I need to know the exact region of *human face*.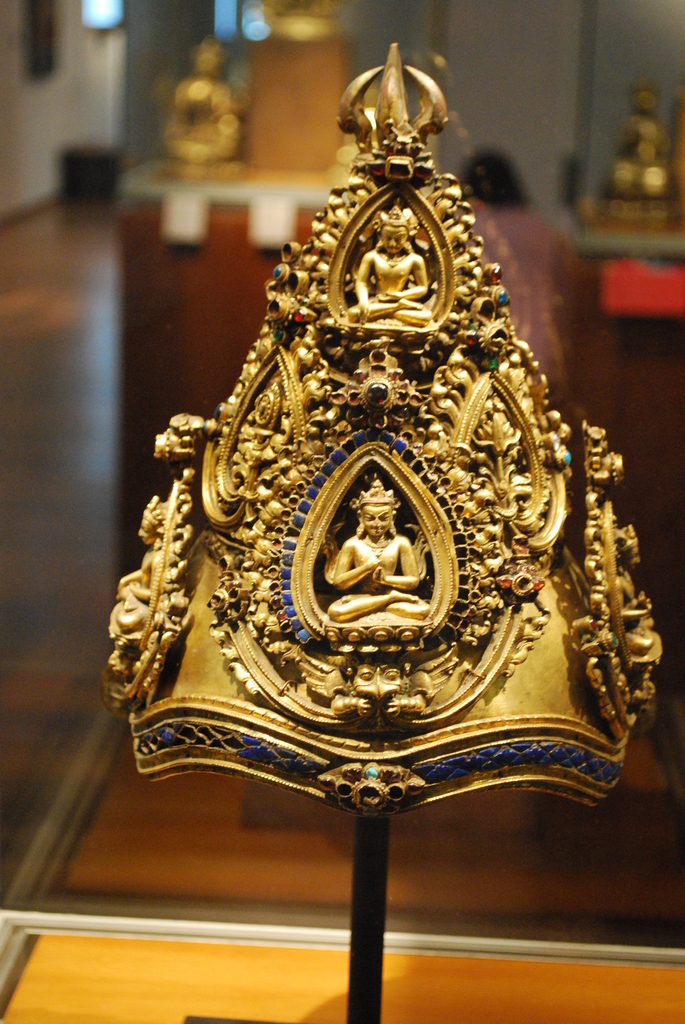
Region: crop(139, 518, 155, 547).
